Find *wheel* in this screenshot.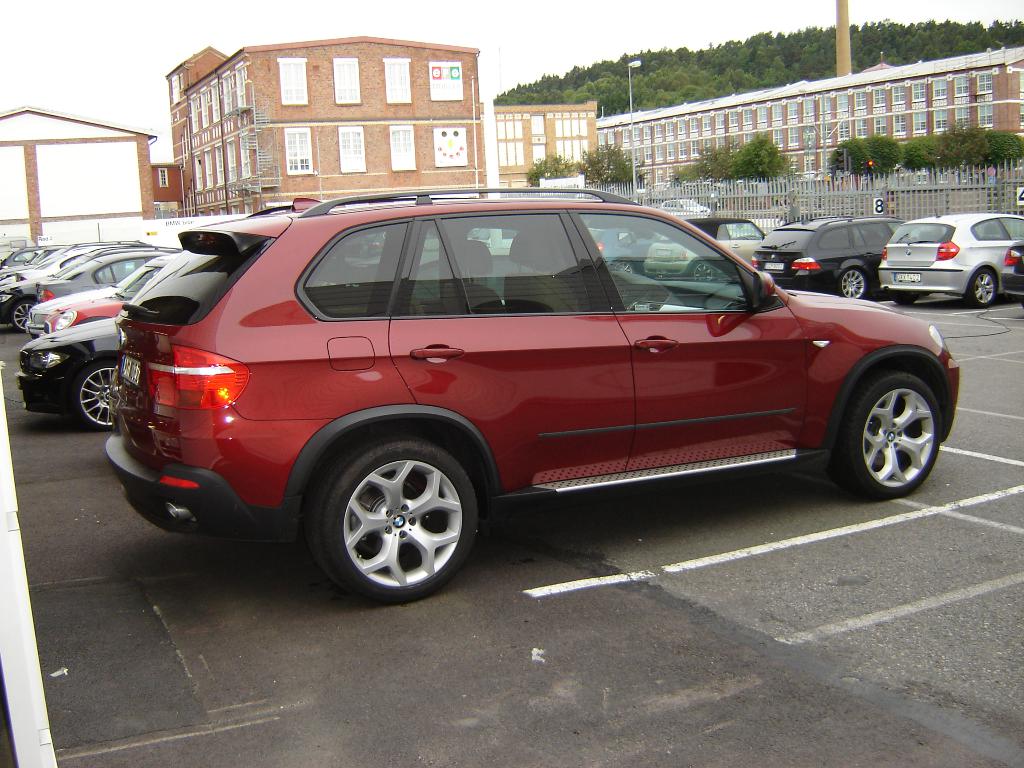
The bounding box for *wheel* is (690, 255, 718, 283).
